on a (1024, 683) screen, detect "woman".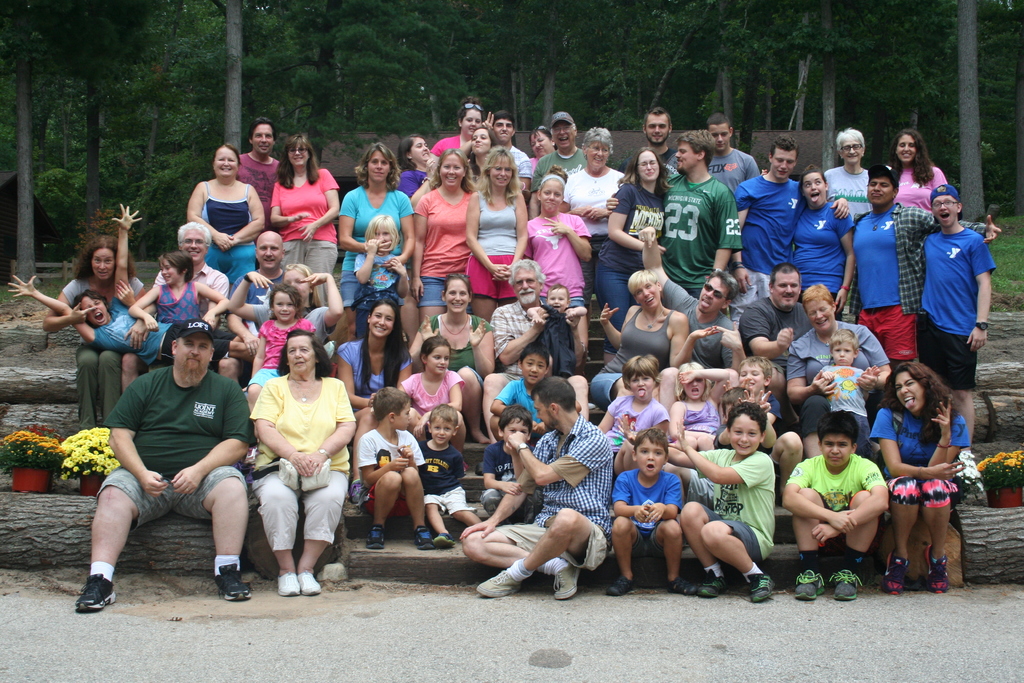
crop(337, 295, 415, 502).
